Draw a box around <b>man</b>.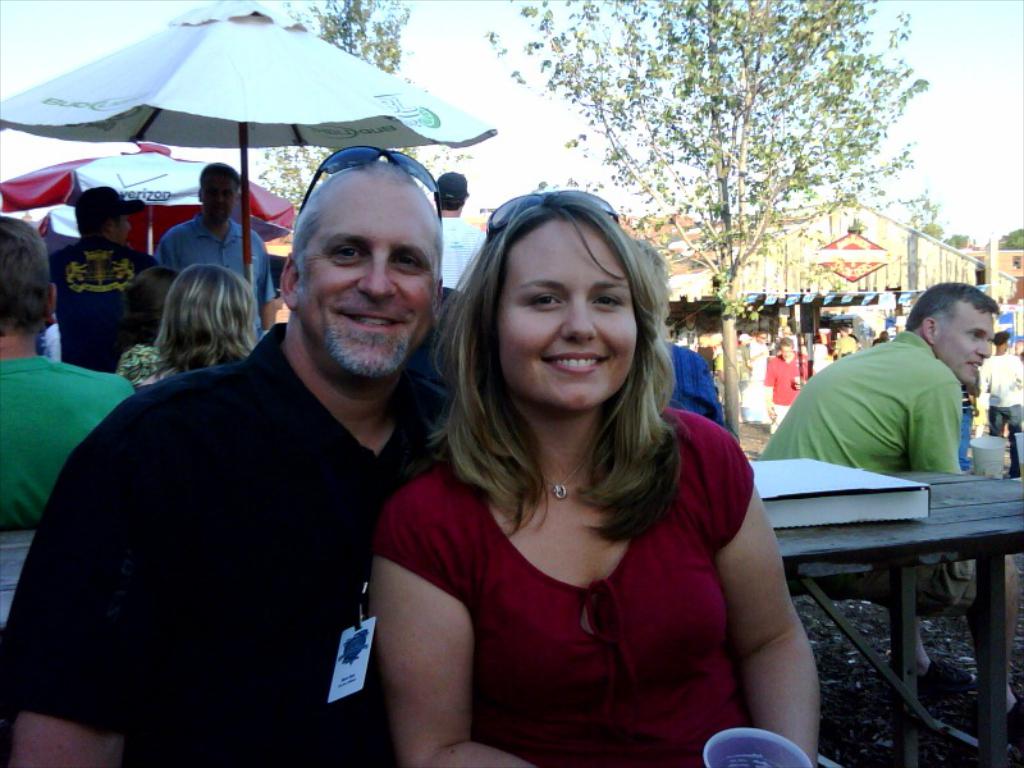
<box>47,157,500,741</box>.
